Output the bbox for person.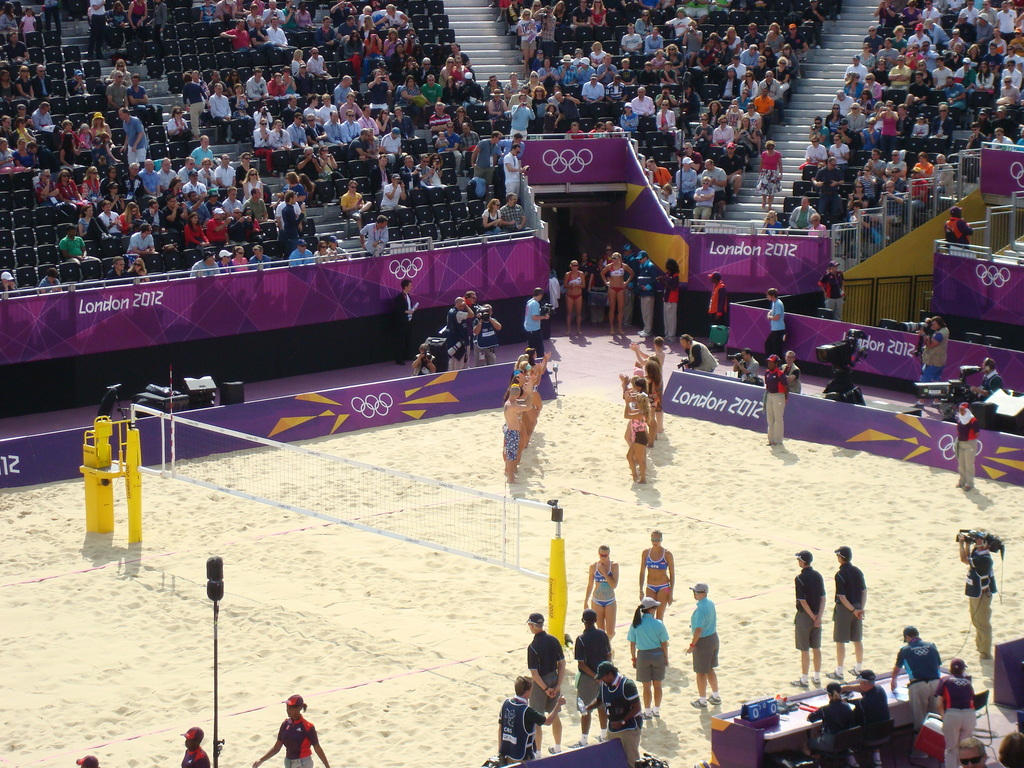
{"x1": 679, "y1": 324, "x2": 723, "y2": 375}.
